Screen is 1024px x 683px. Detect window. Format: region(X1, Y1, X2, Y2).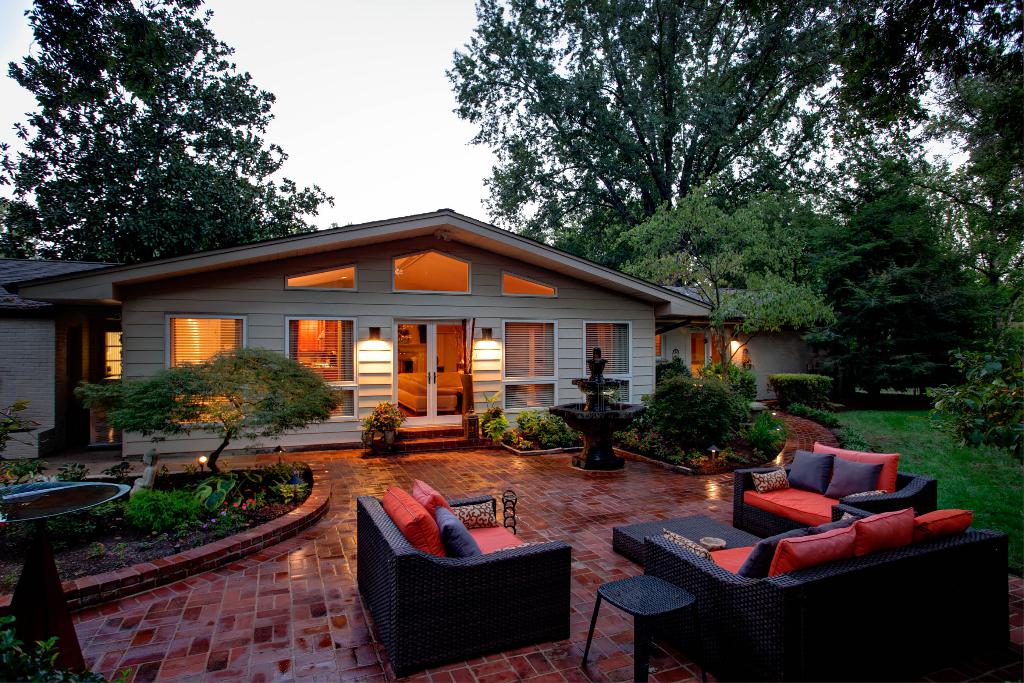
region(500, 313, 559, 415).
